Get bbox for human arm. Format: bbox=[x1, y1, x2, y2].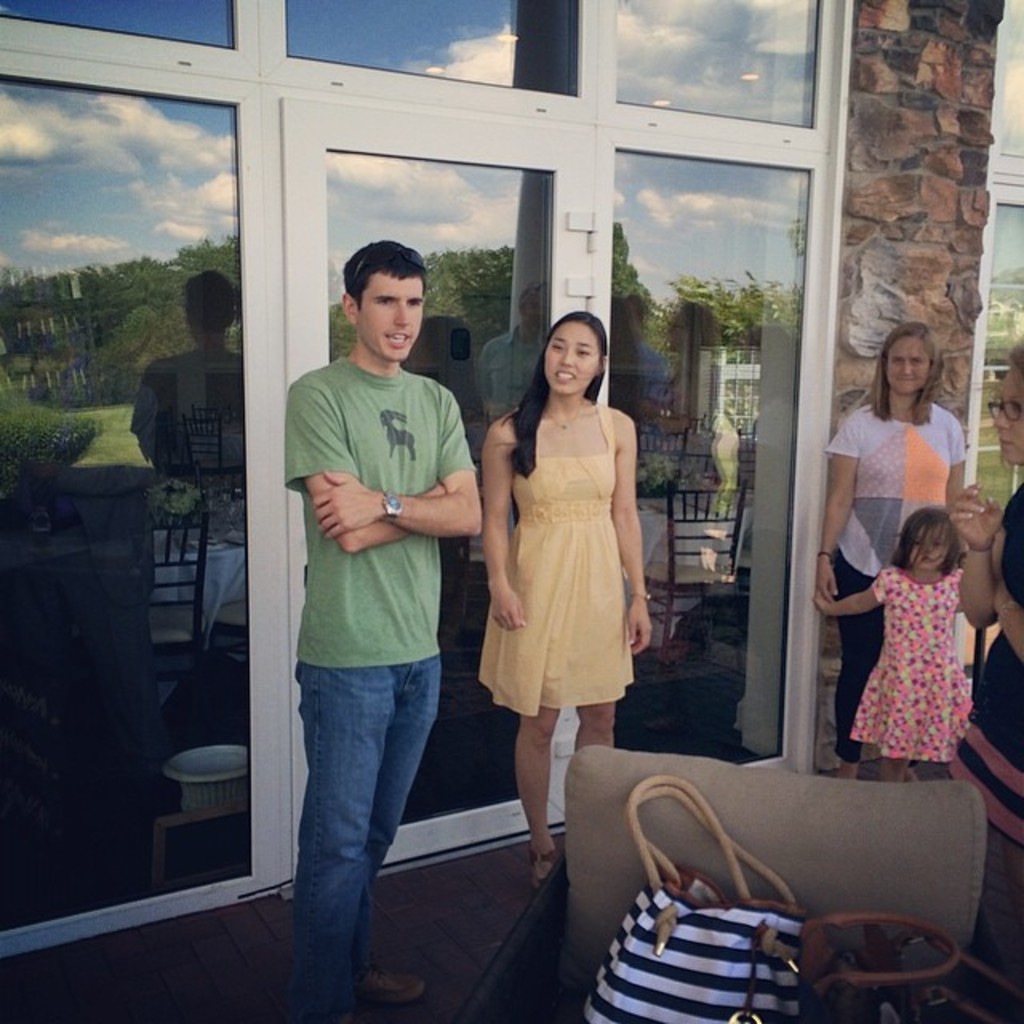
bbox=[475, 414, 526, 632].
